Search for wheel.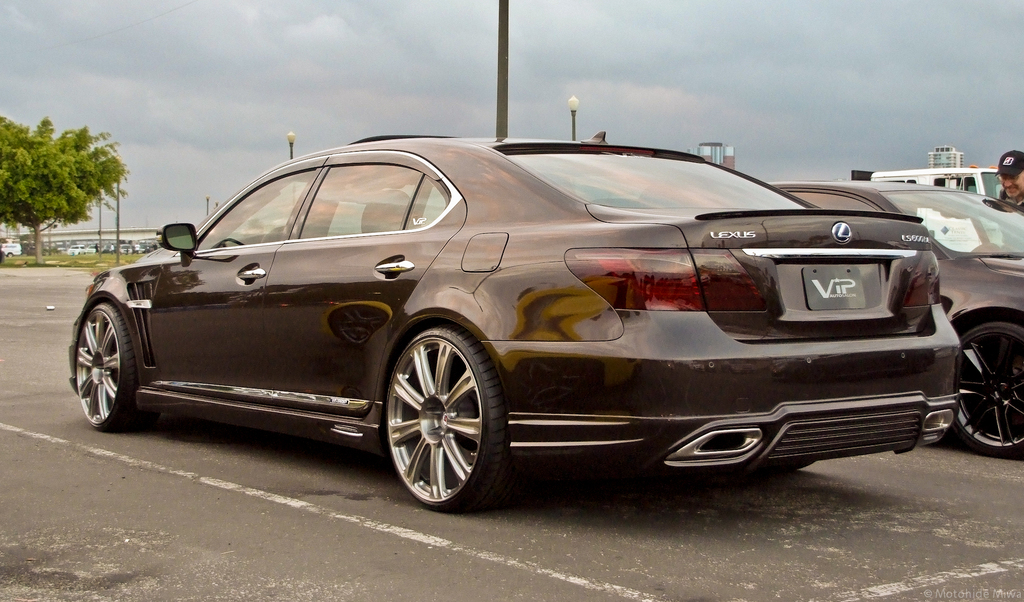
Found at (375,317,499,507).
